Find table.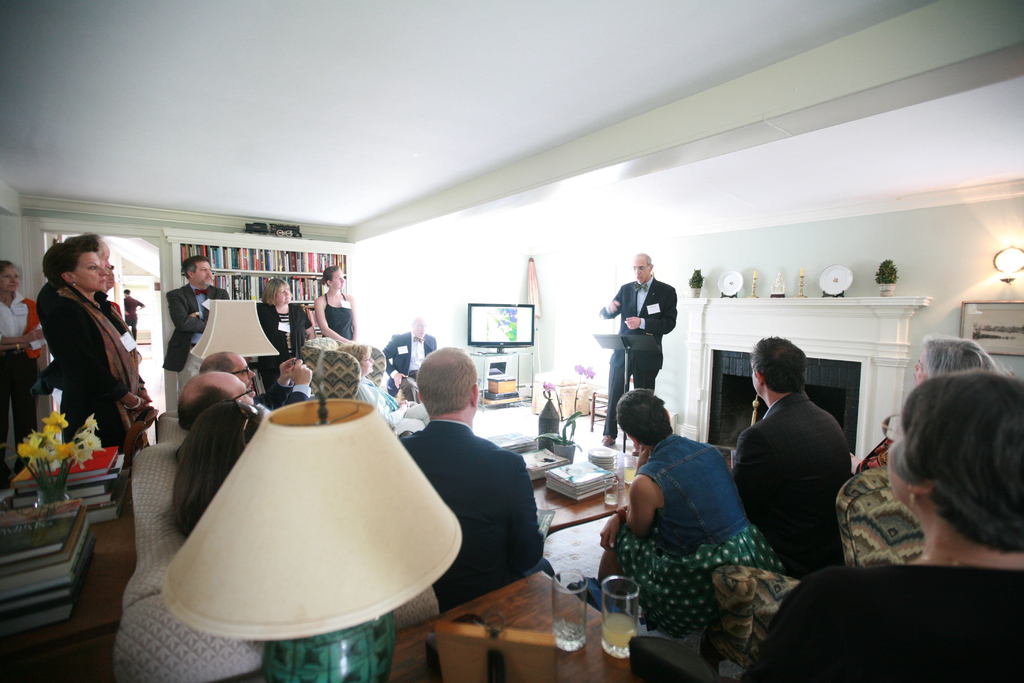
bbox=[224, 566, 703, 682].
